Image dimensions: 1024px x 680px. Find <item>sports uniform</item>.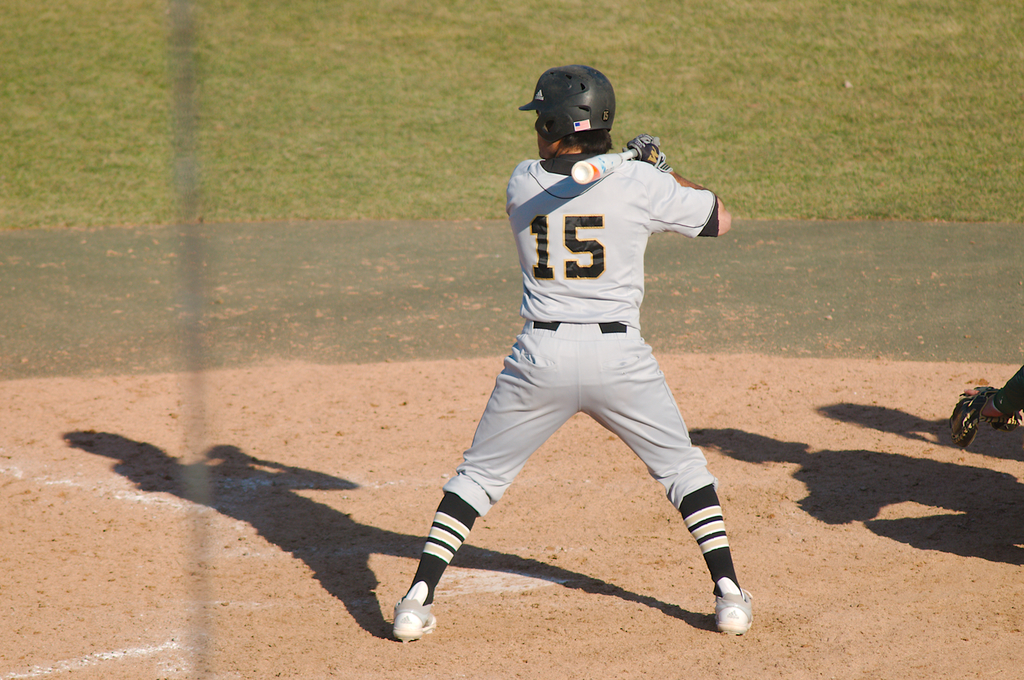
l=394, t=147, r=729, b=596.
